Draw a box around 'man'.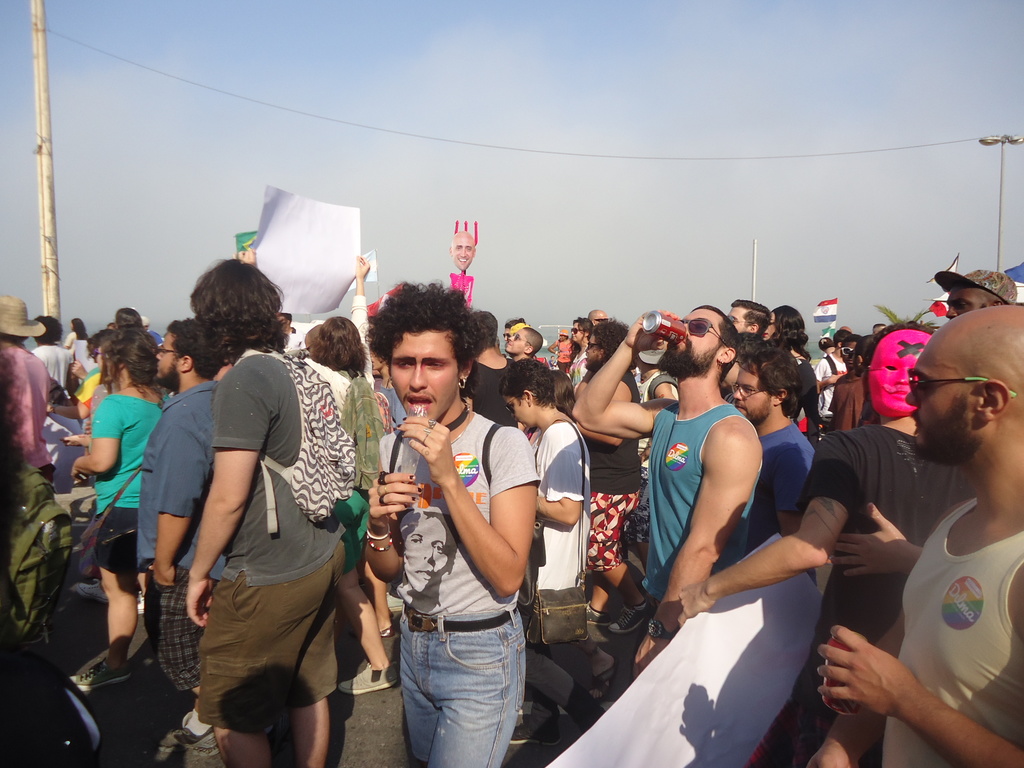
box=[574, 317, 648, 634].
